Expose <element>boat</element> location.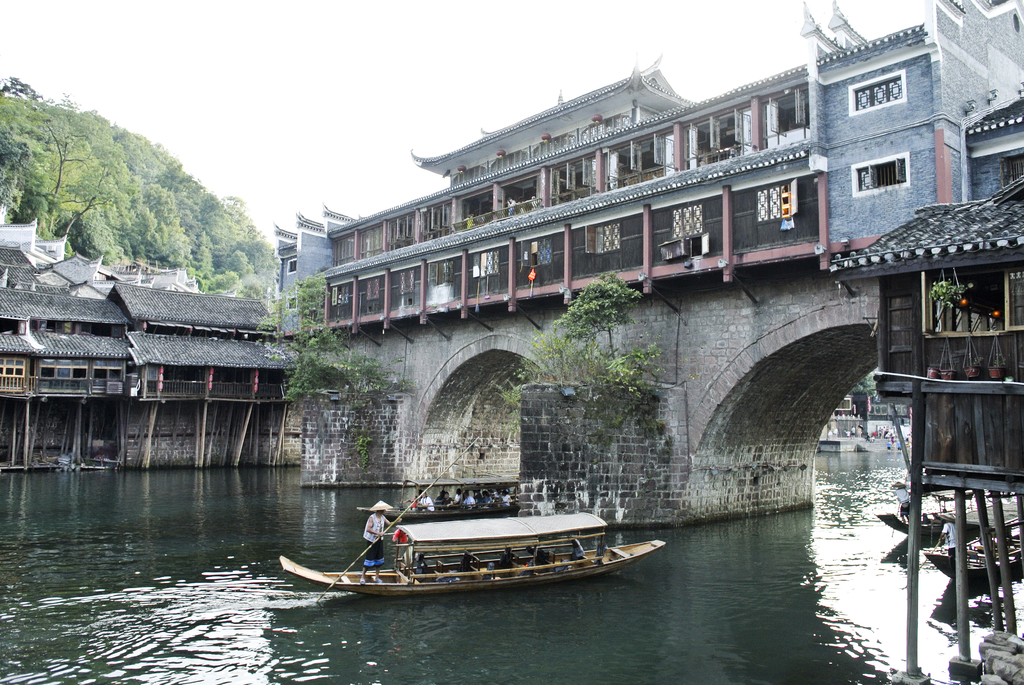
Exposed at [x1=284, y1=483, x2=666, y2=607].
